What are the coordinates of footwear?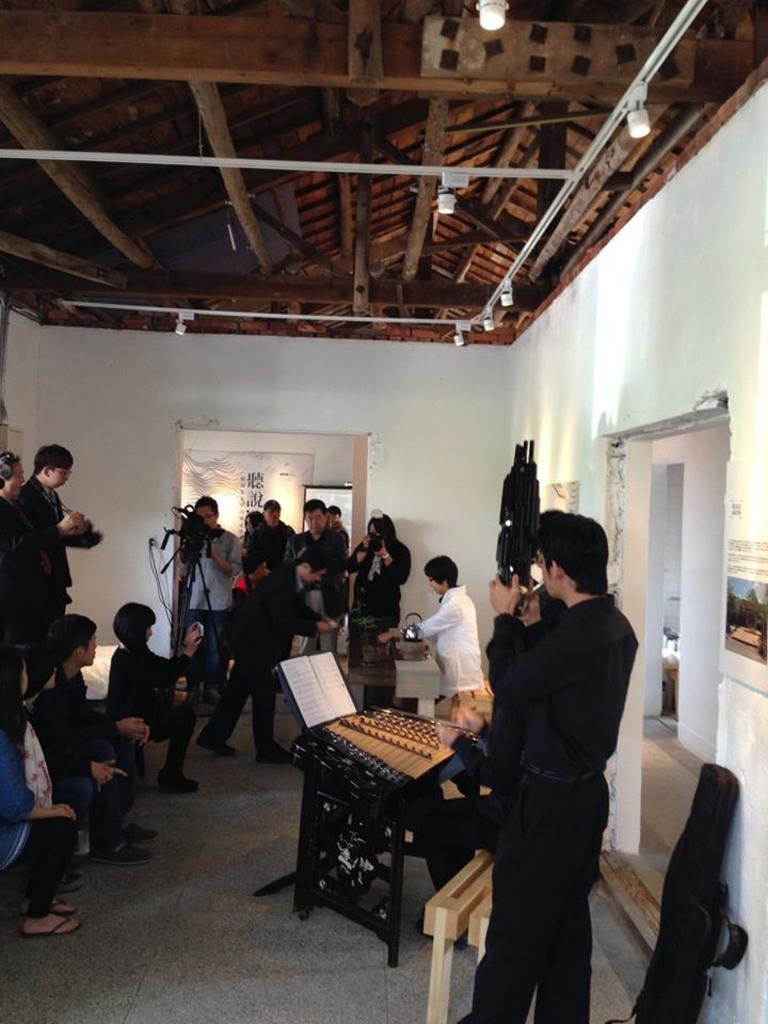
l=90, t=842, r=156, b=860.
